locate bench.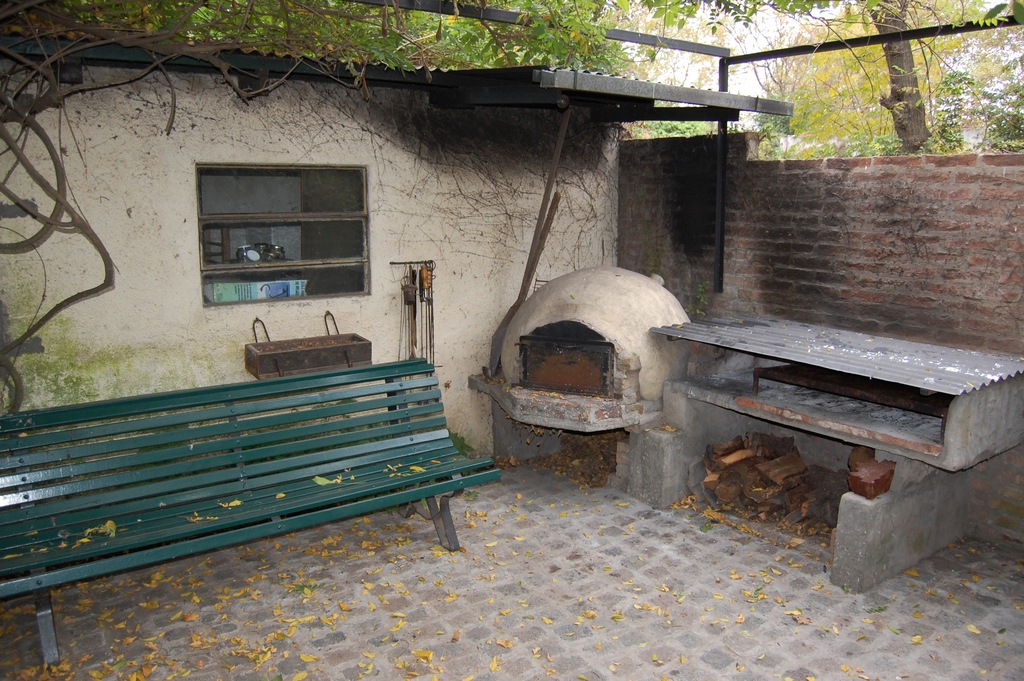
Bounding box: (left=3, top=361, right=504, bottom=666).
